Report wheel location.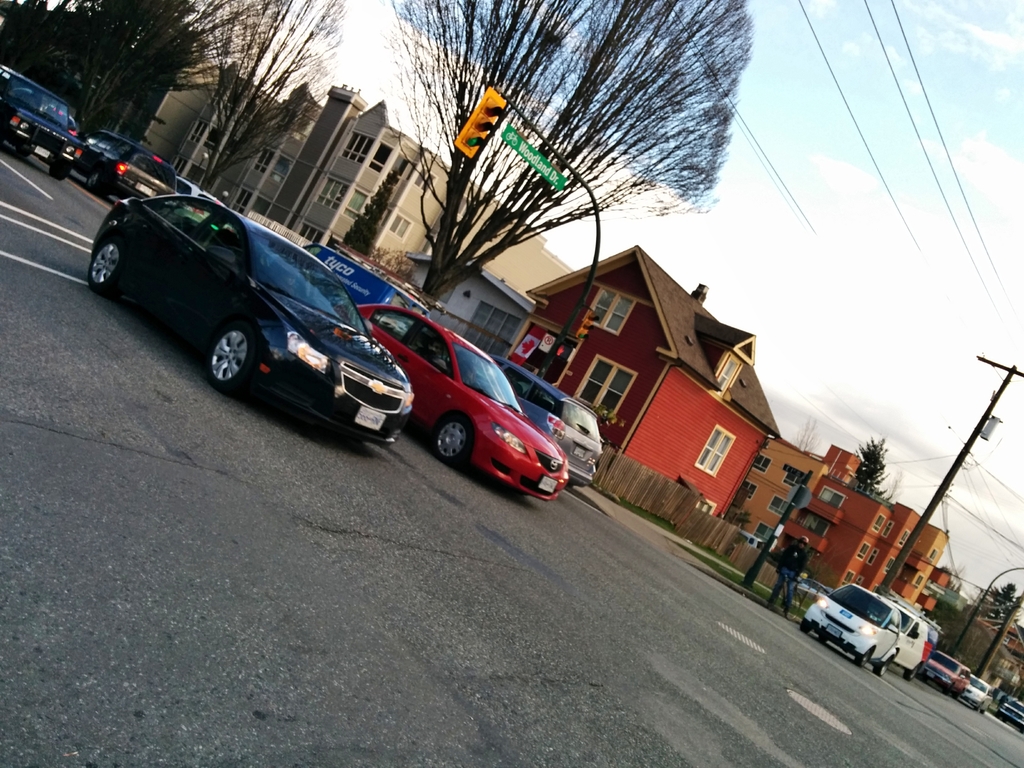
Report: [left=820, top=634, right=826, bottom=643].
